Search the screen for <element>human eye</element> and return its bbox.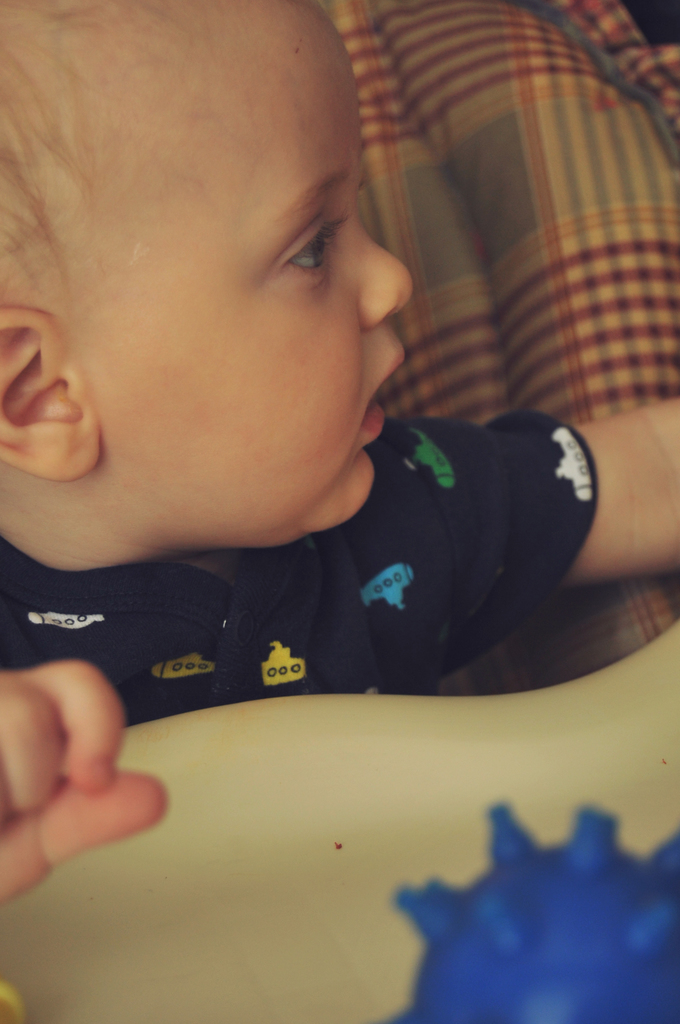
Found: (x1=268, y1=204, x2=343, y2=287).
